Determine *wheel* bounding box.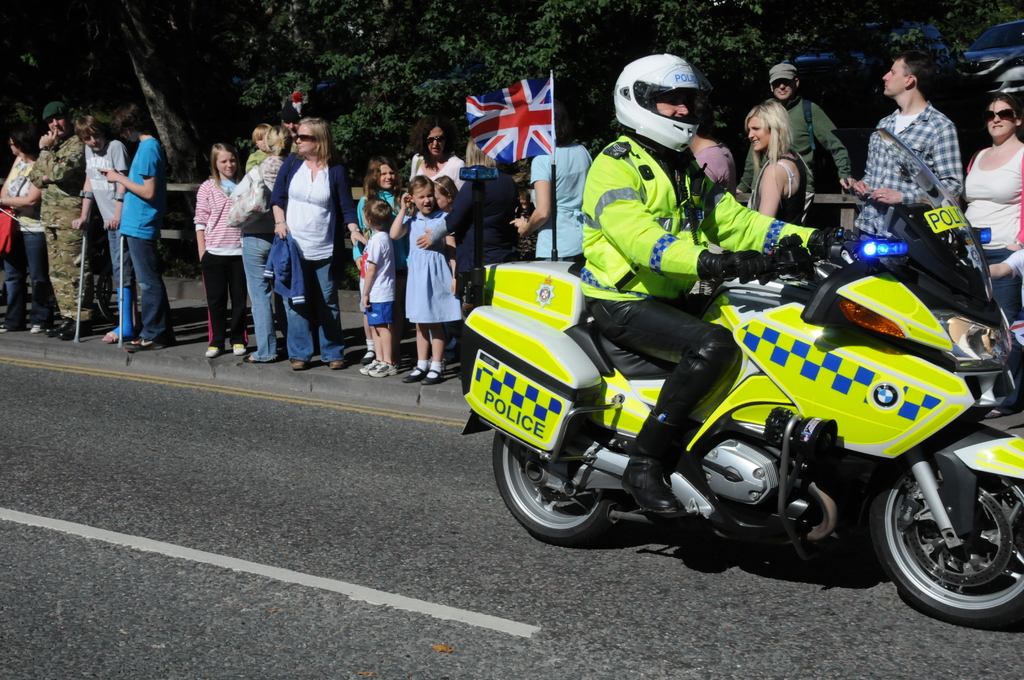
Determined: l=491, t=416, r=616, b=546.
